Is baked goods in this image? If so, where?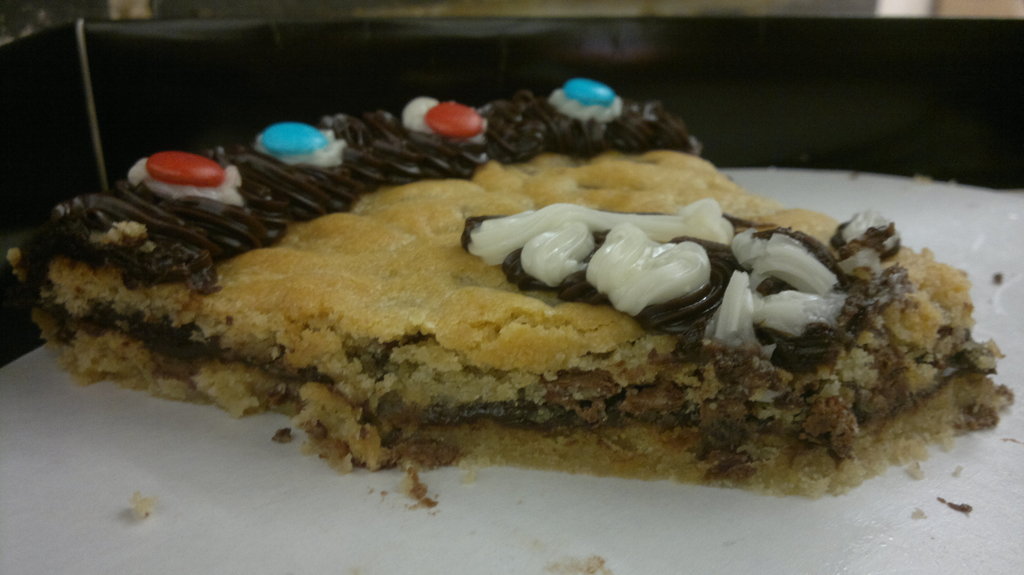
Yes, at (x1=1, y1=81, x2=1012, y2=505).
